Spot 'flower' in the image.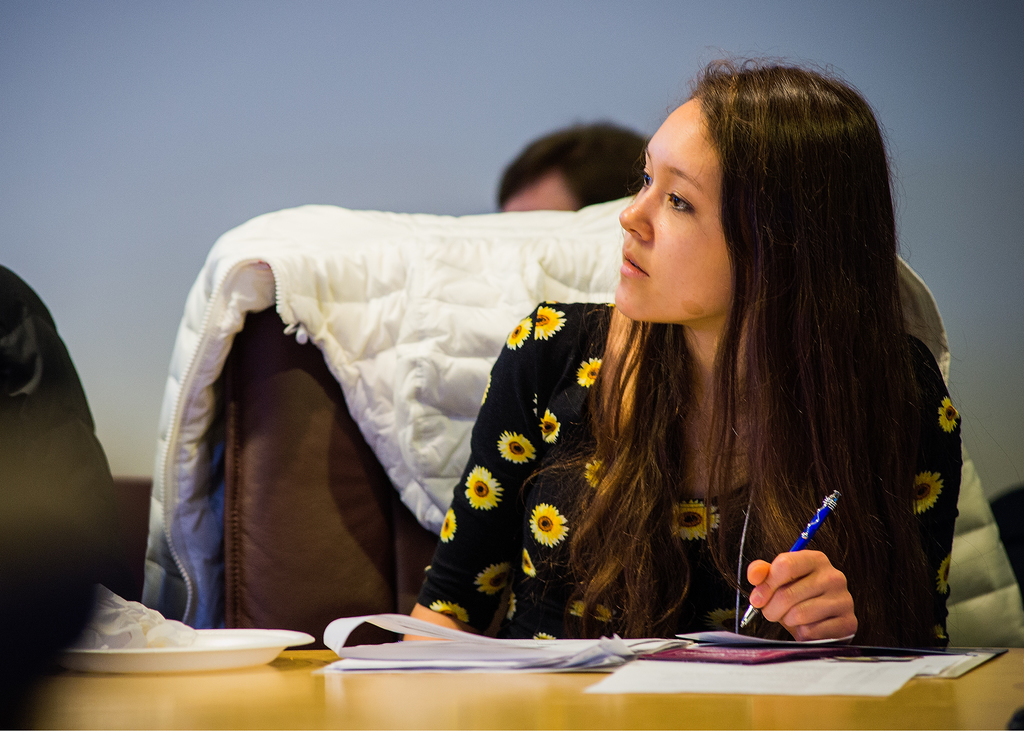
'flower' found at rect(442, 507, 456, 538).
